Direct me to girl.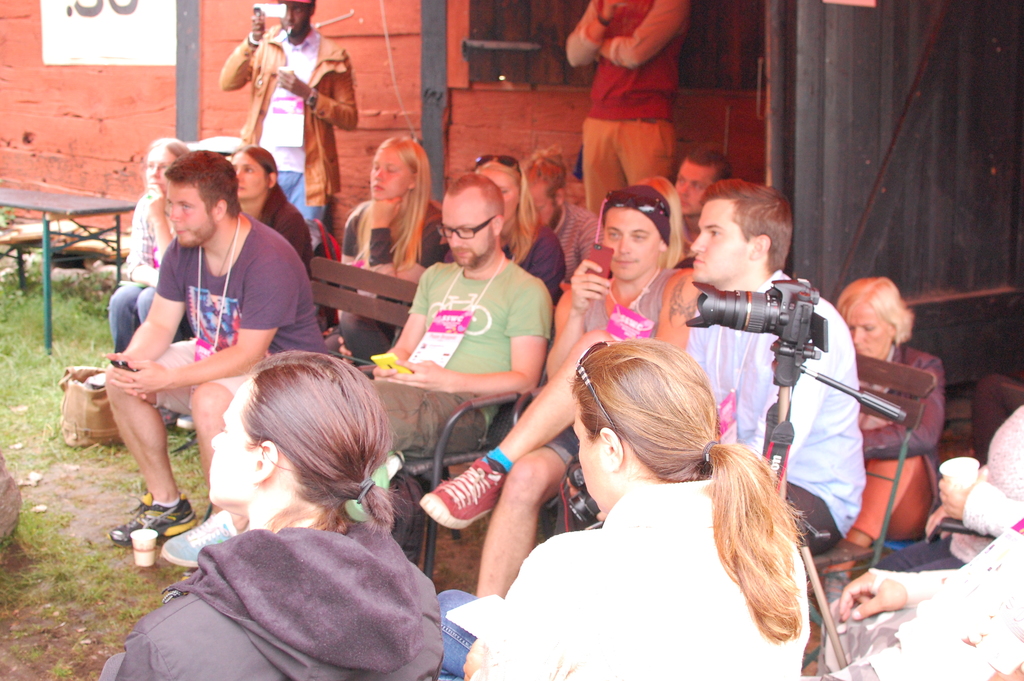
Direction: 324,136,452,356.
